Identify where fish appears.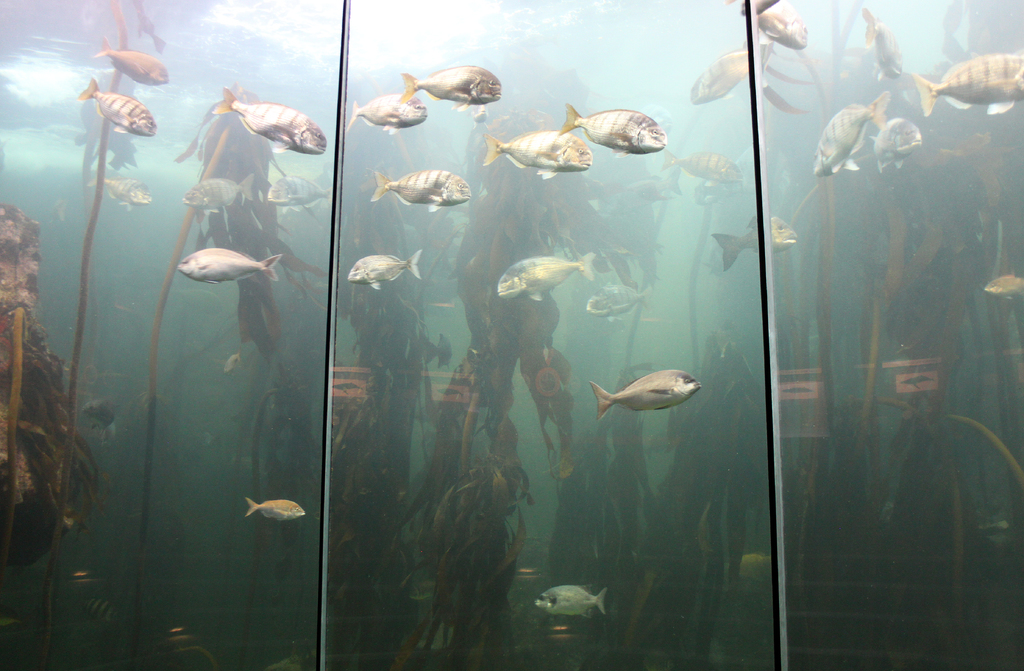
Appears at <bbox>99, 39, 163, 84</bbox>.
